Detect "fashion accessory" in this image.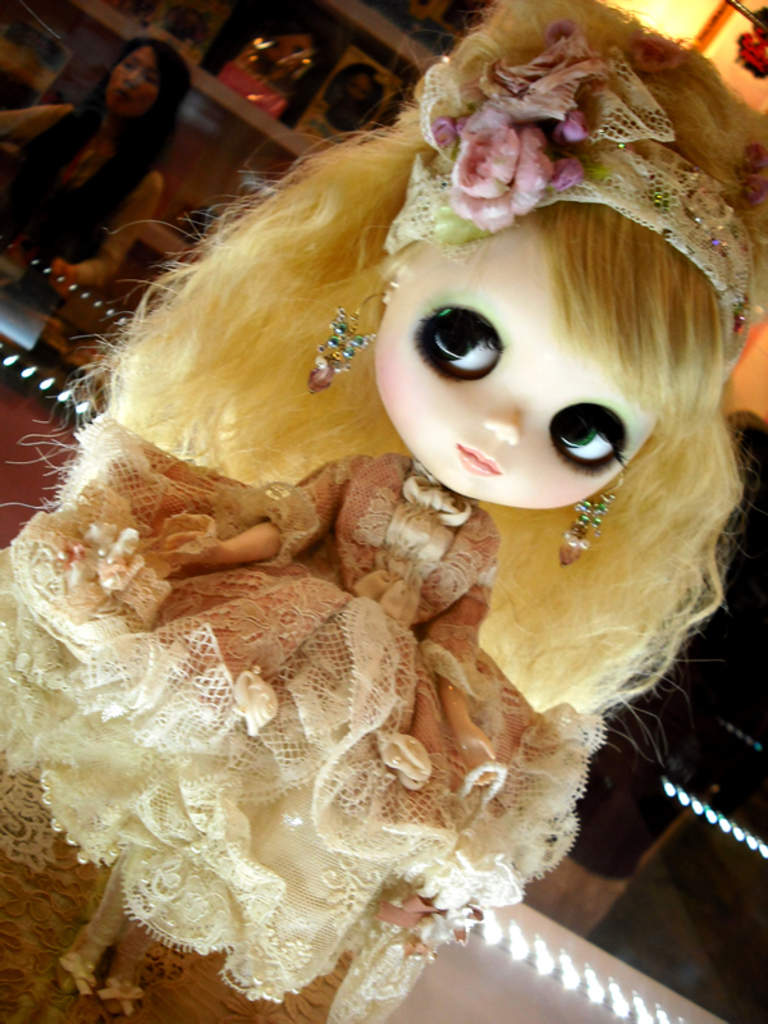
Detection: <bbox>379, 17, 767, 383</bbox>.
